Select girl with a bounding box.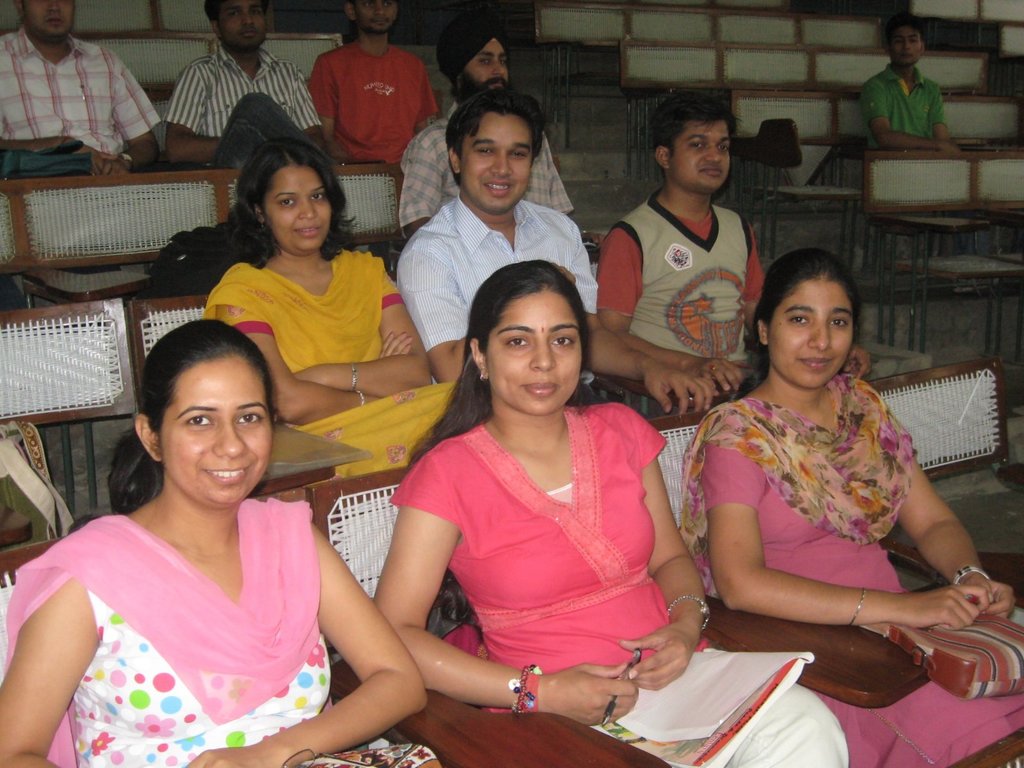
l=207, t=138, r=454, b=481.
